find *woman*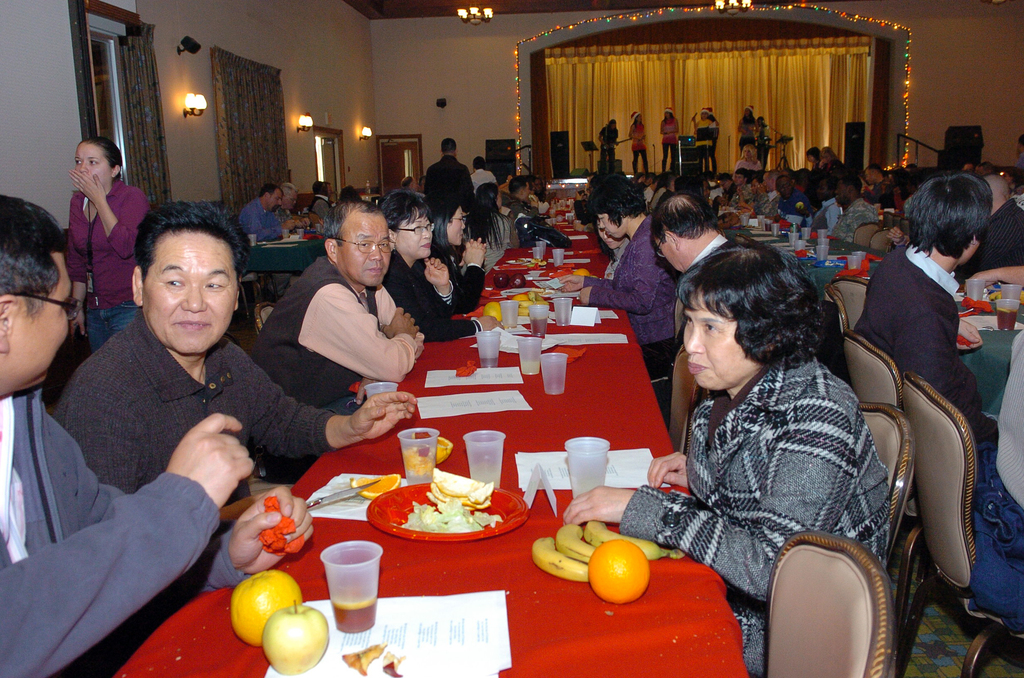
x1=725 y1=142 x2=762 y2=171
